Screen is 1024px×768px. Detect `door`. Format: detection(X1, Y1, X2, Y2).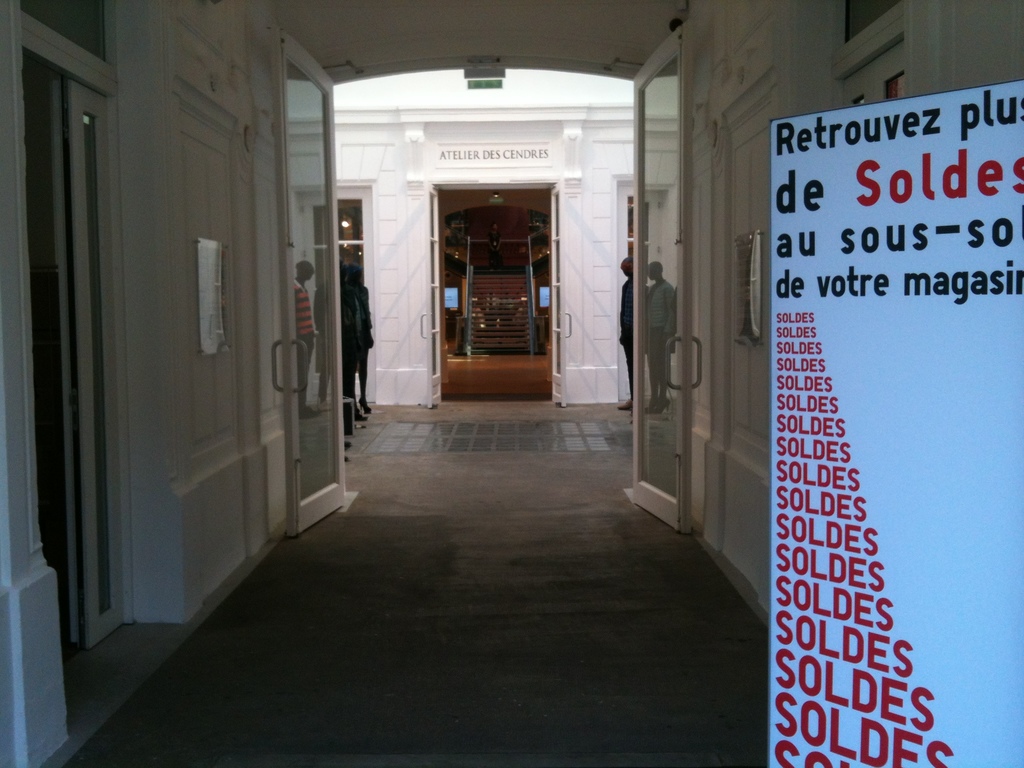
detection(419, 181, 443, 408).
